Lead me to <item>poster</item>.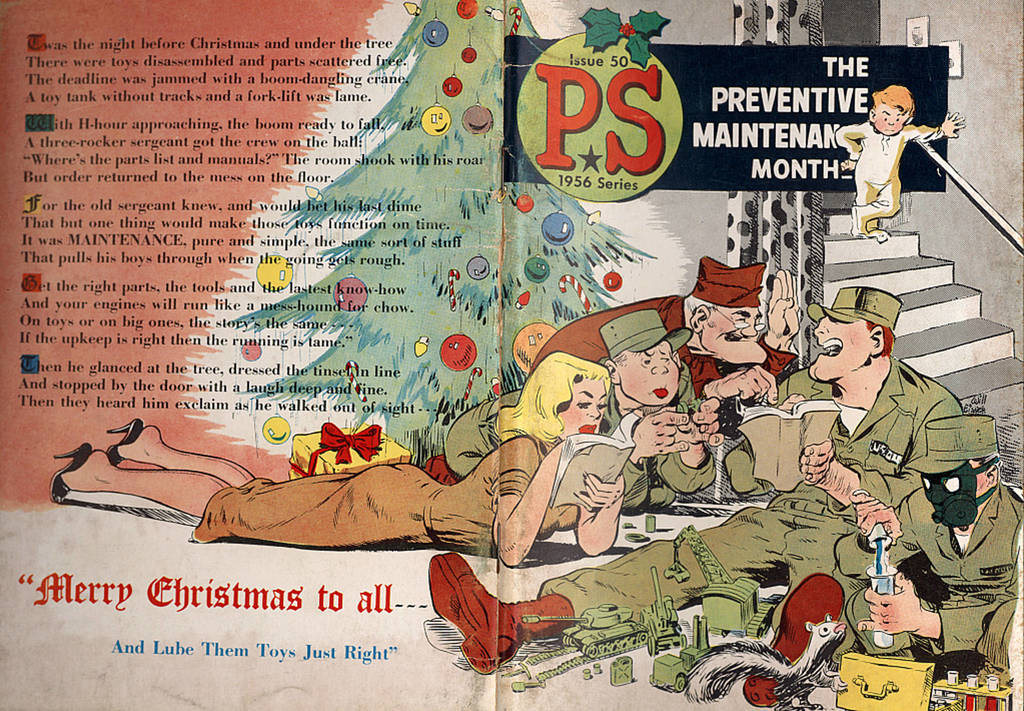
Lead to 0, 0, 1023, 710.
